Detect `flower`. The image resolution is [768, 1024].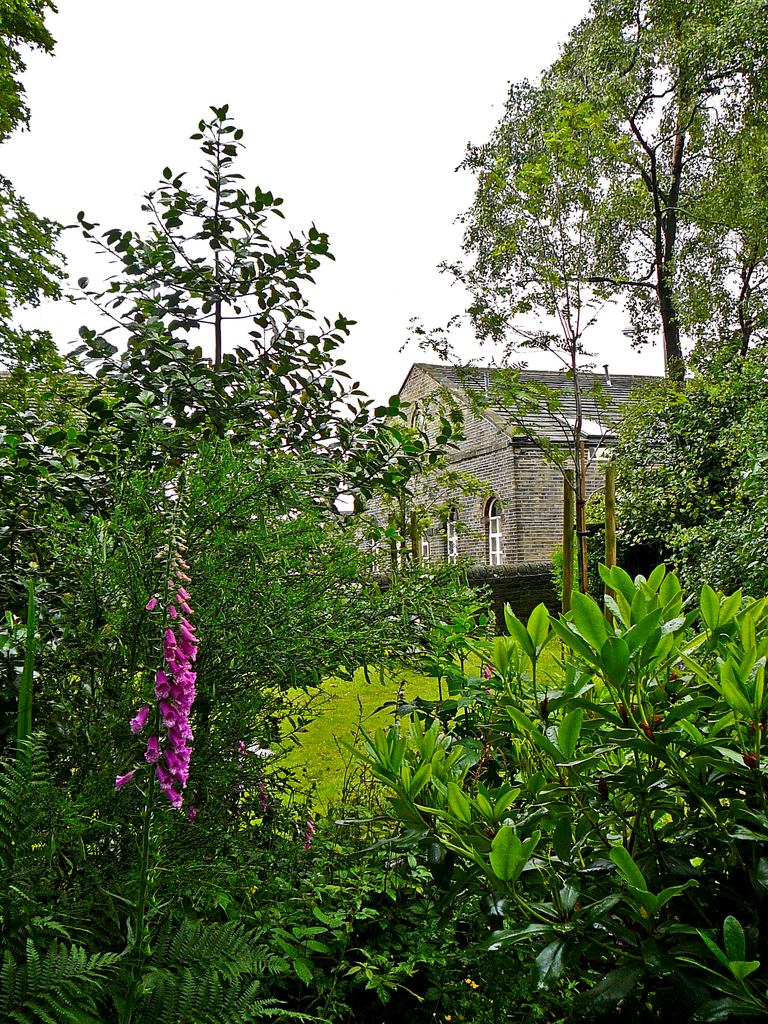
box=[287, 812, 322, 861].
